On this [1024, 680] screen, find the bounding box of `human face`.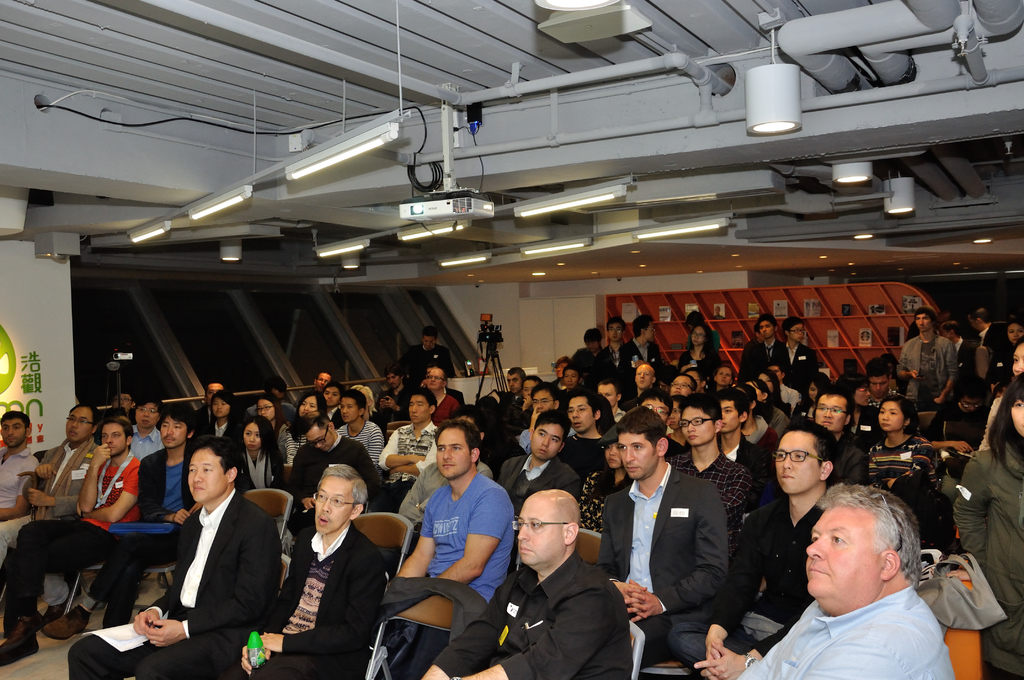
Bounding box: [left=297, top=394, right=317, bottom=417].
